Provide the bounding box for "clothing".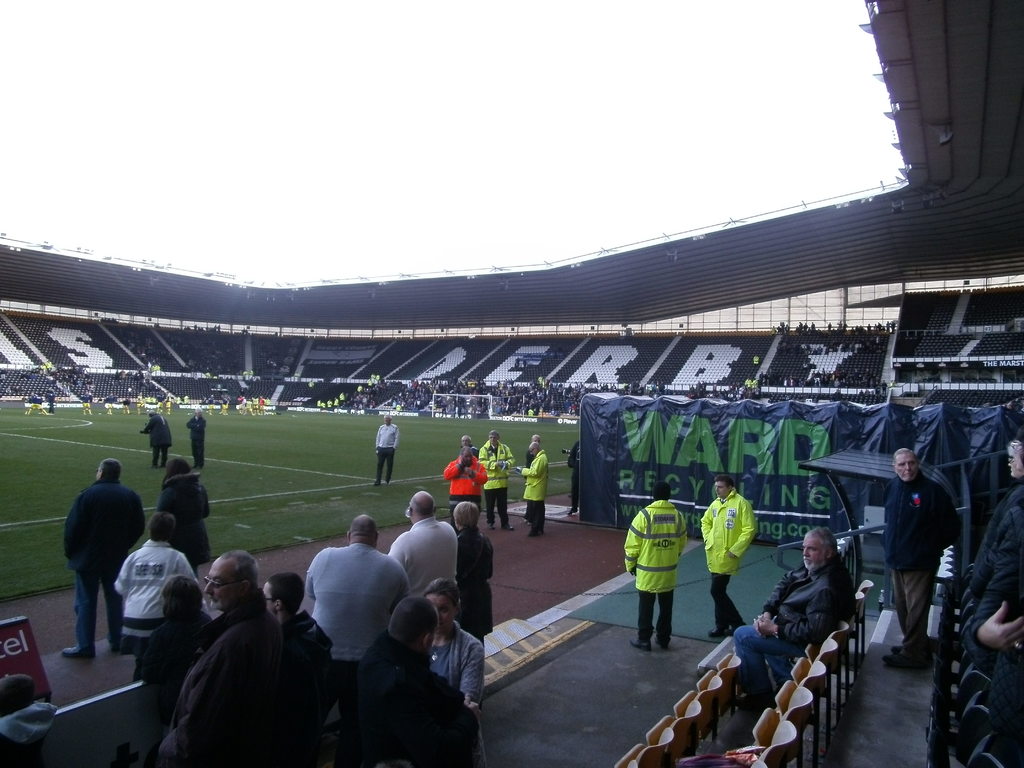
(x1=526, y1=409, x2=532, y2=417).
